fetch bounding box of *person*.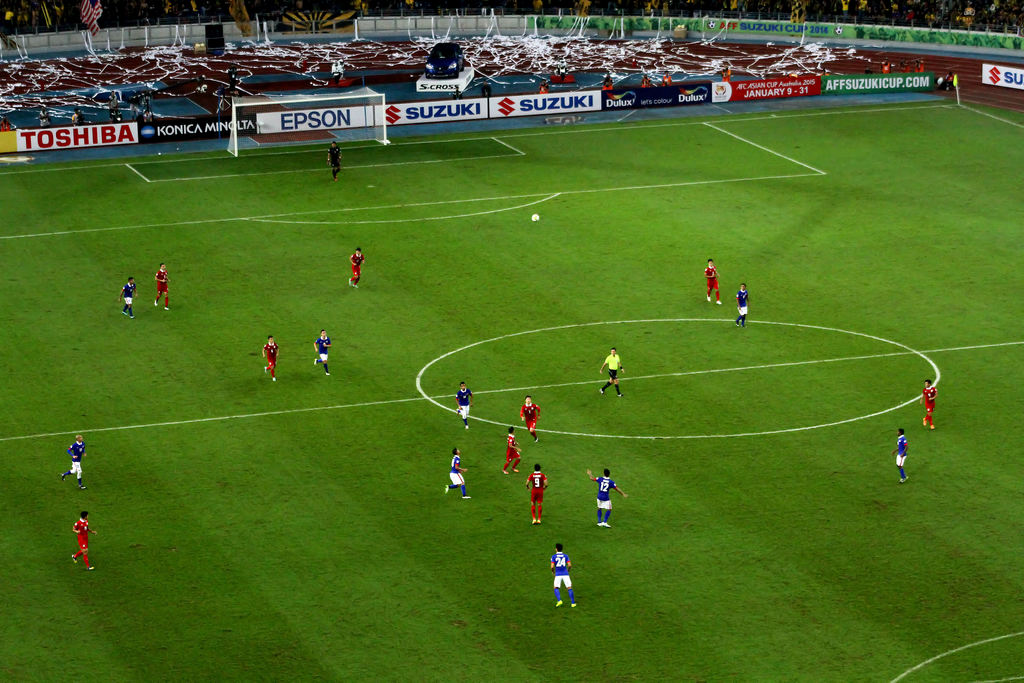
Bbox: [348,247,365,287].
